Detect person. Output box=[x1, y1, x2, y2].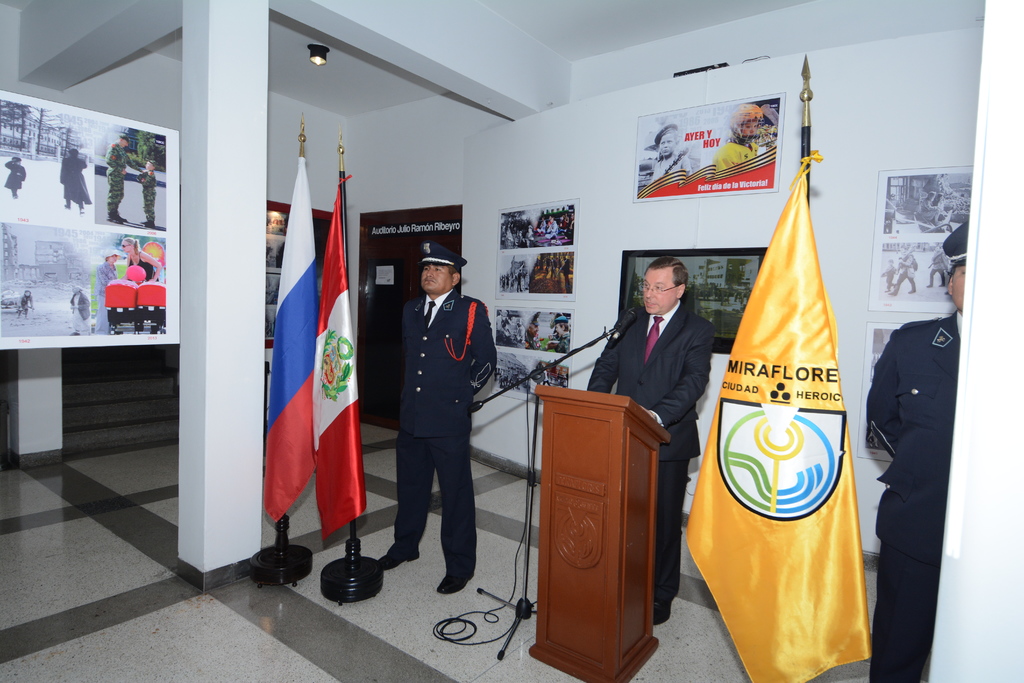
box=[60, 144, 97, 213].
